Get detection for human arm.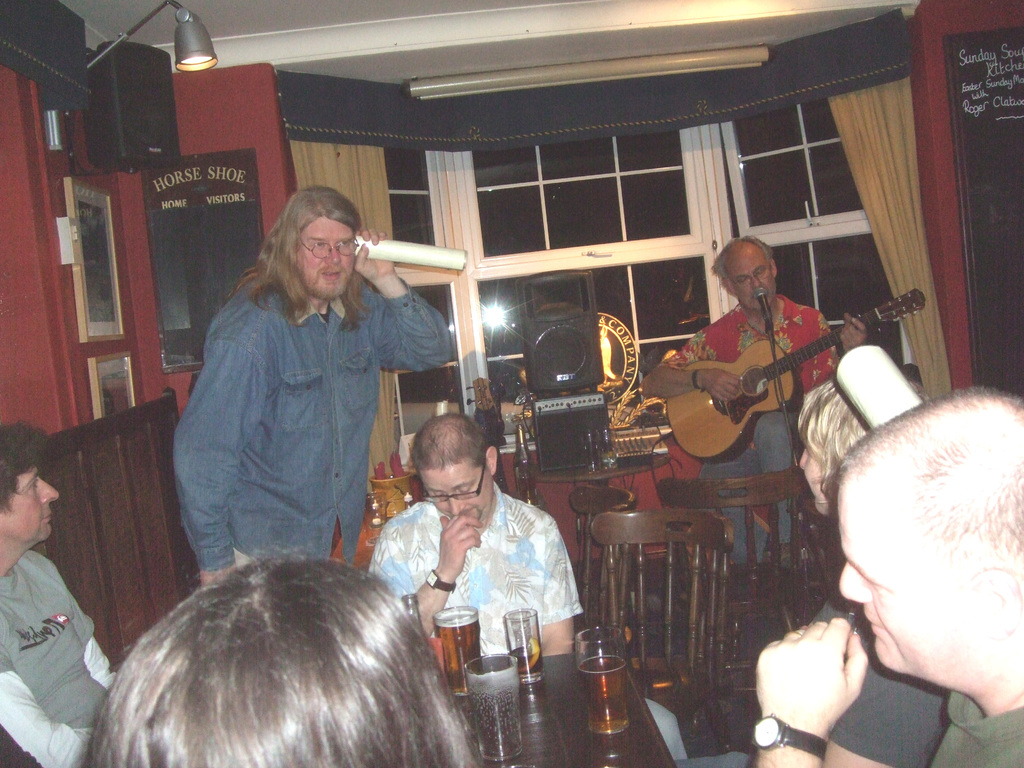
Detection: (x1=369, y1=508, x2=483, y2=644).
